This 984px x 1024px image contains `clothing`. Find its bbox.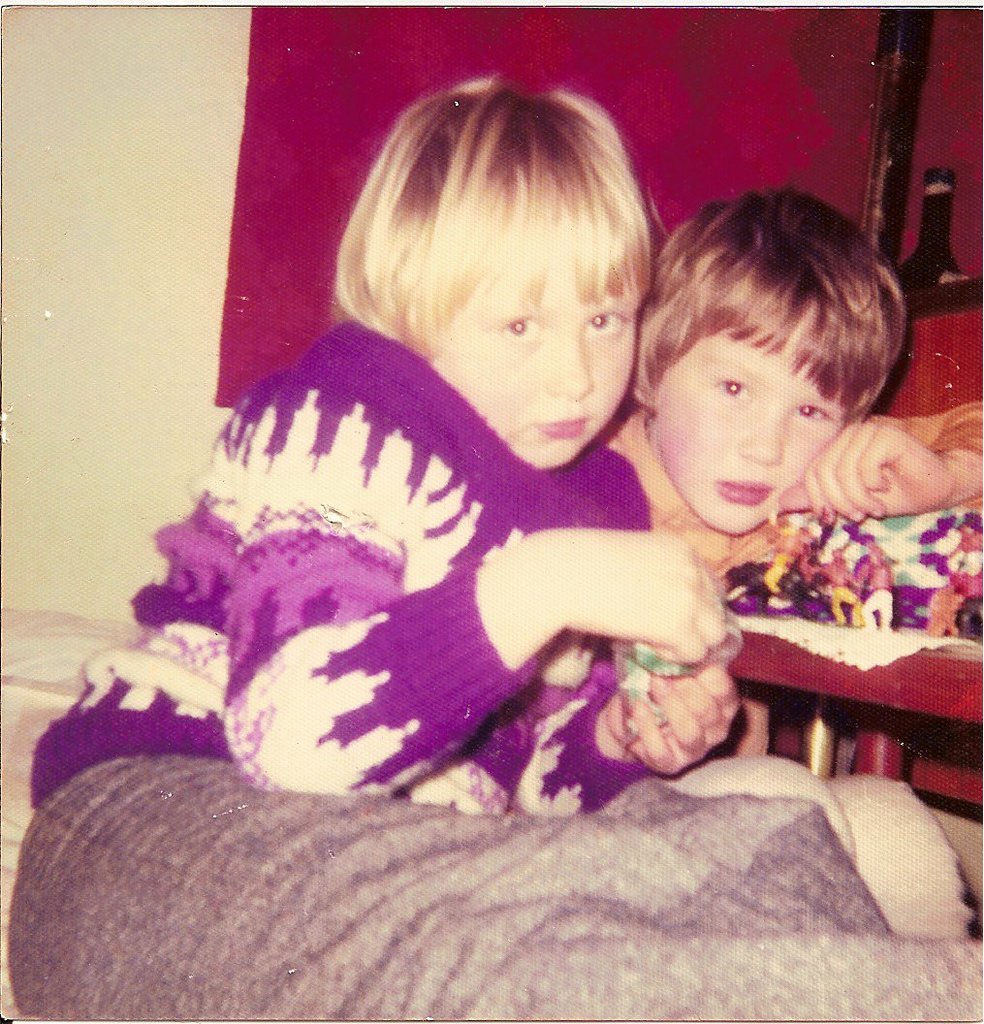
bbox(615, 405, 983, 630).
